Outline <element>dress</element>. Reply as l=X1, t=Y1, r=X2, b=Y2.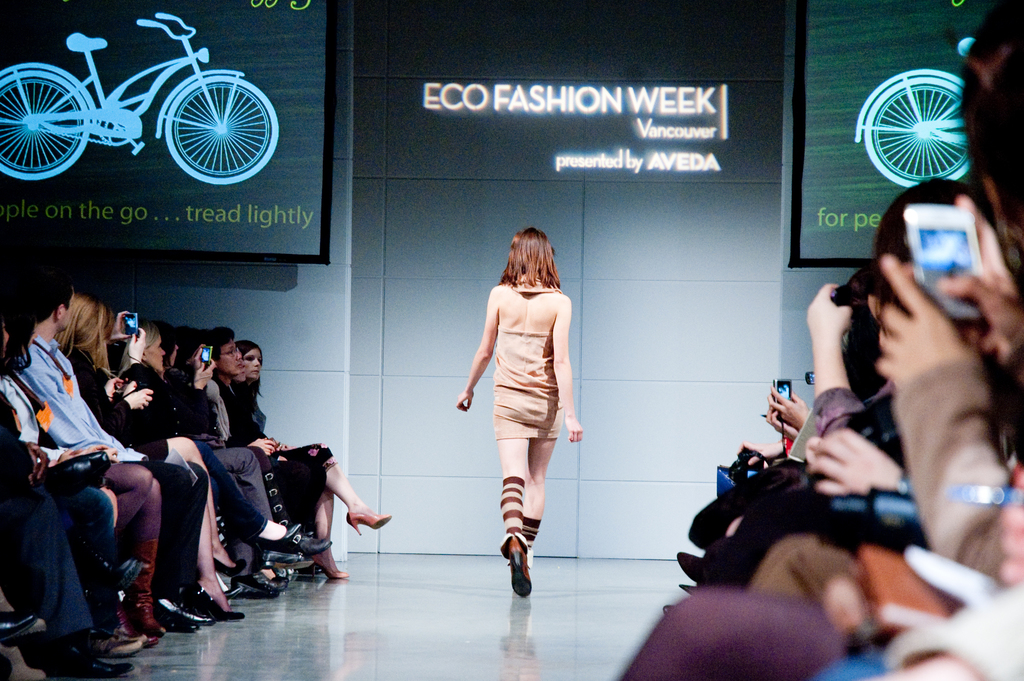
l=492, t=282, r=559, b=439.
